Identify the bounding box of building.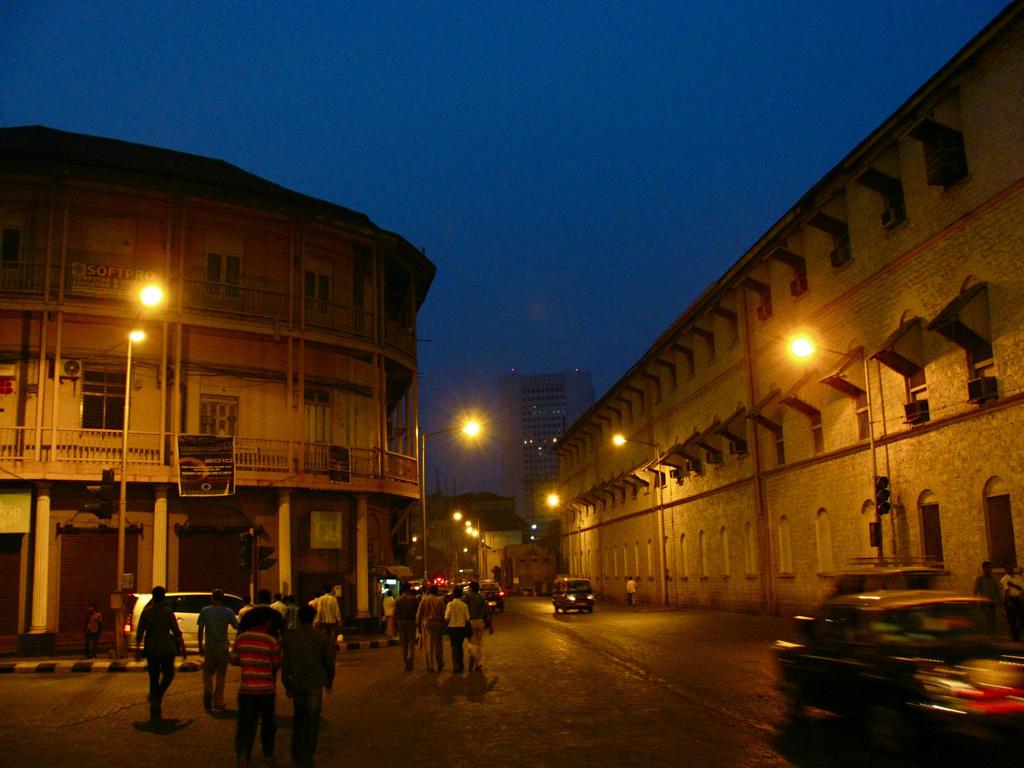
{"x1": 500, "y1": 540, "x2": 561, "y2": 597}.
